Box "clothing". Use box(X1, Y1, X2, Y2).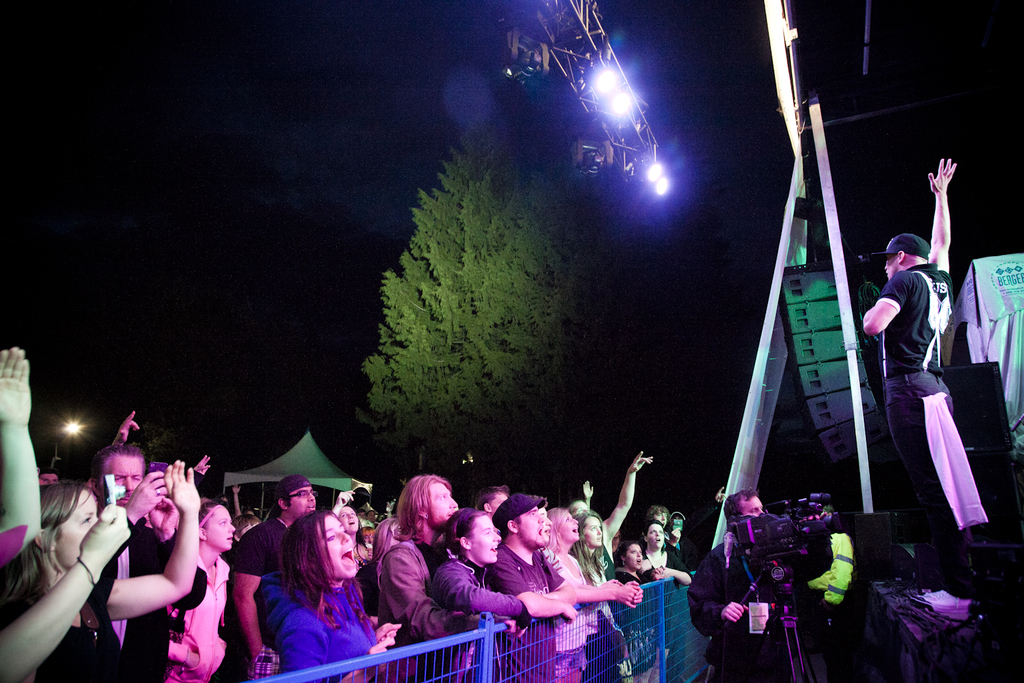
box(876, 265, 988, 596).
